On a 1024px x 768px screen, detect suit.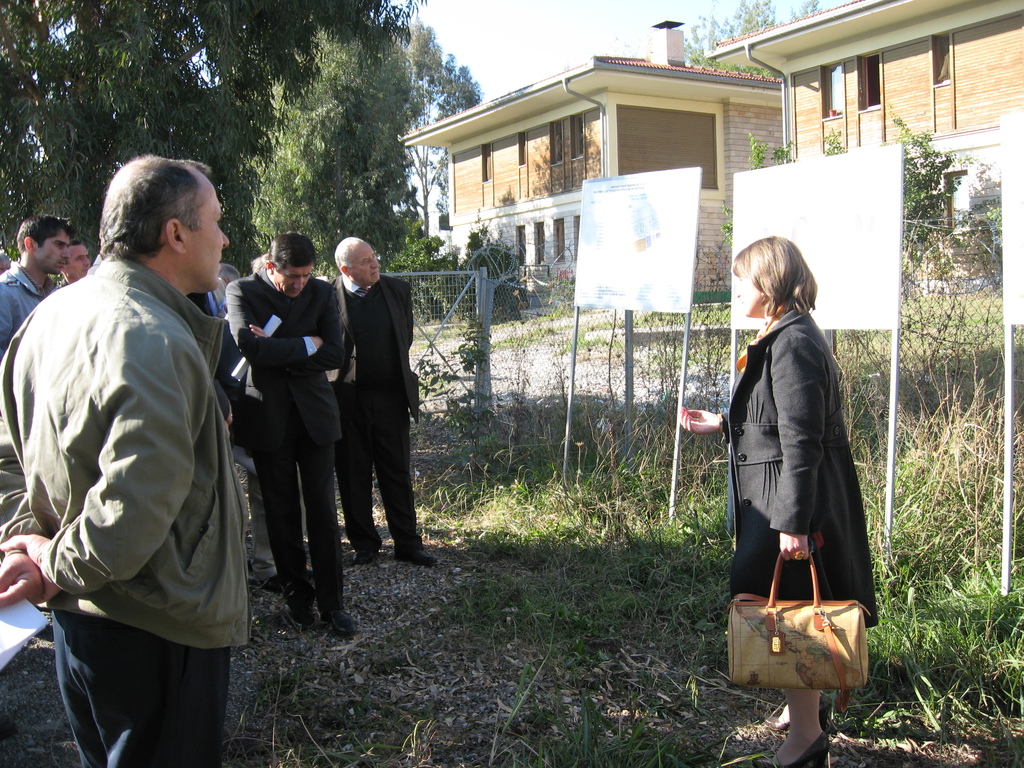
box(215, 261, 347, 446).
